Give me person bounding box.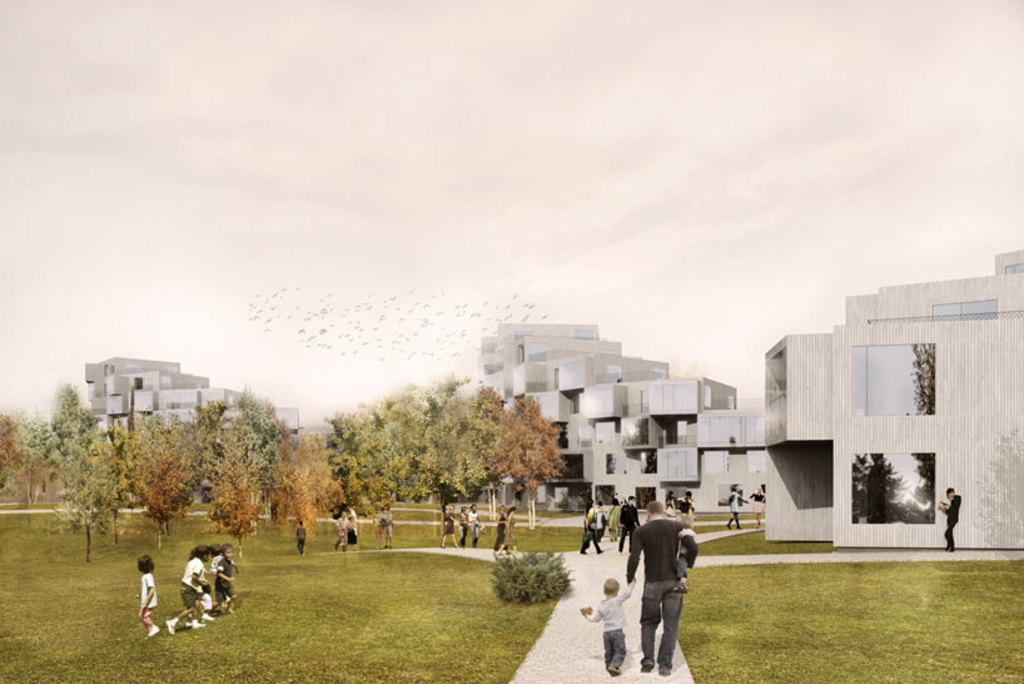
bbox=(572, 574, 636, 671).
